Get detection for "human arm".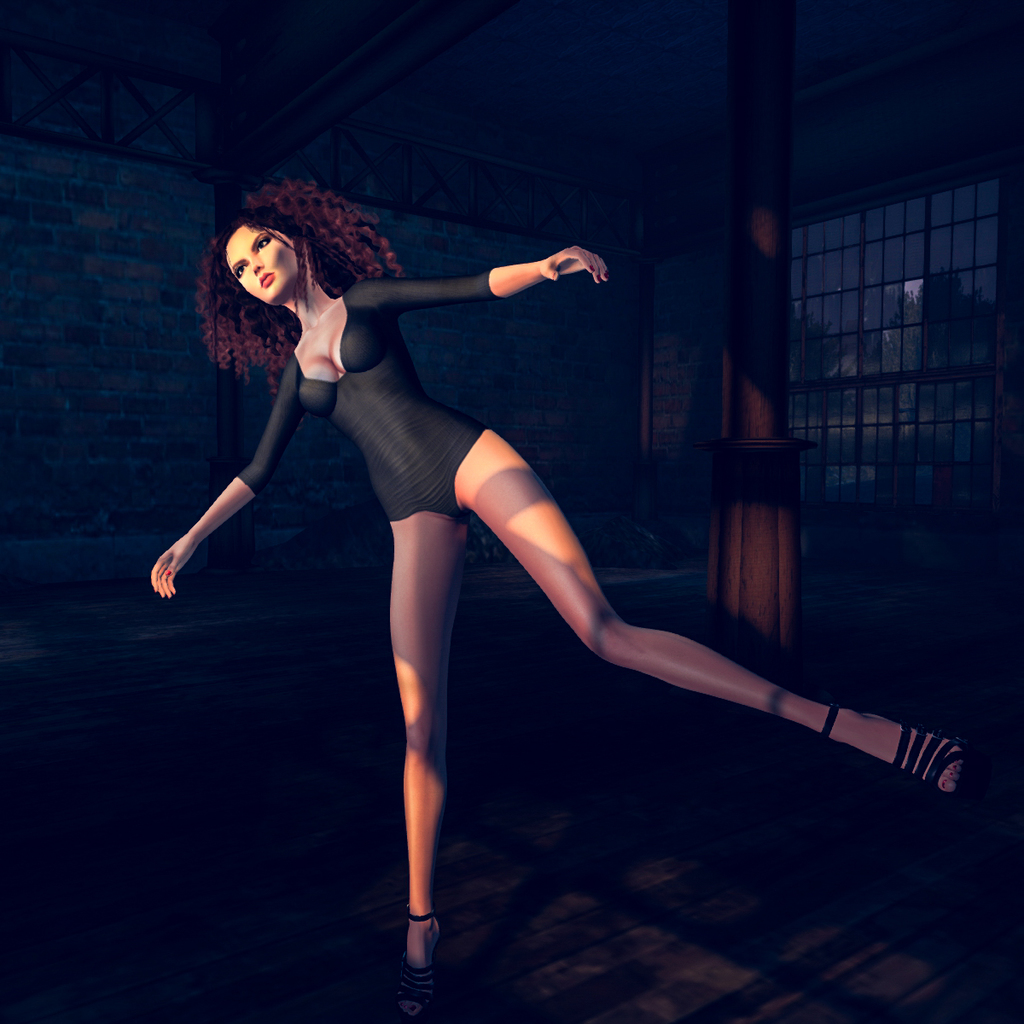
Detection: <region>354, 263, 612, 314</region>.
